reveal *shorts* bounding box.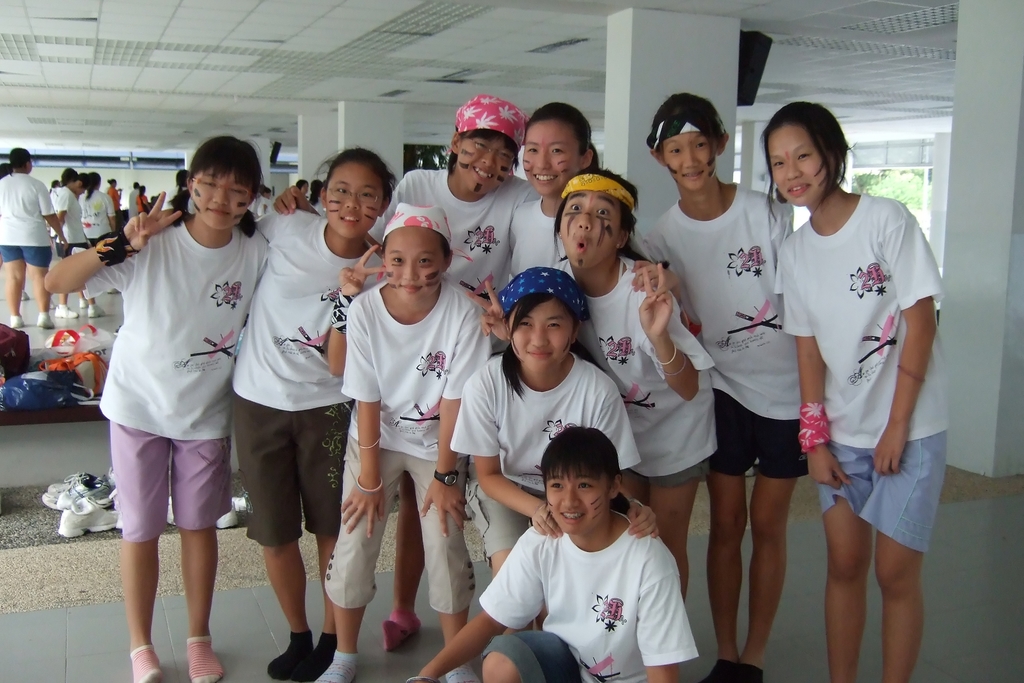
Revealed: region(710, 395, 807, 482).
